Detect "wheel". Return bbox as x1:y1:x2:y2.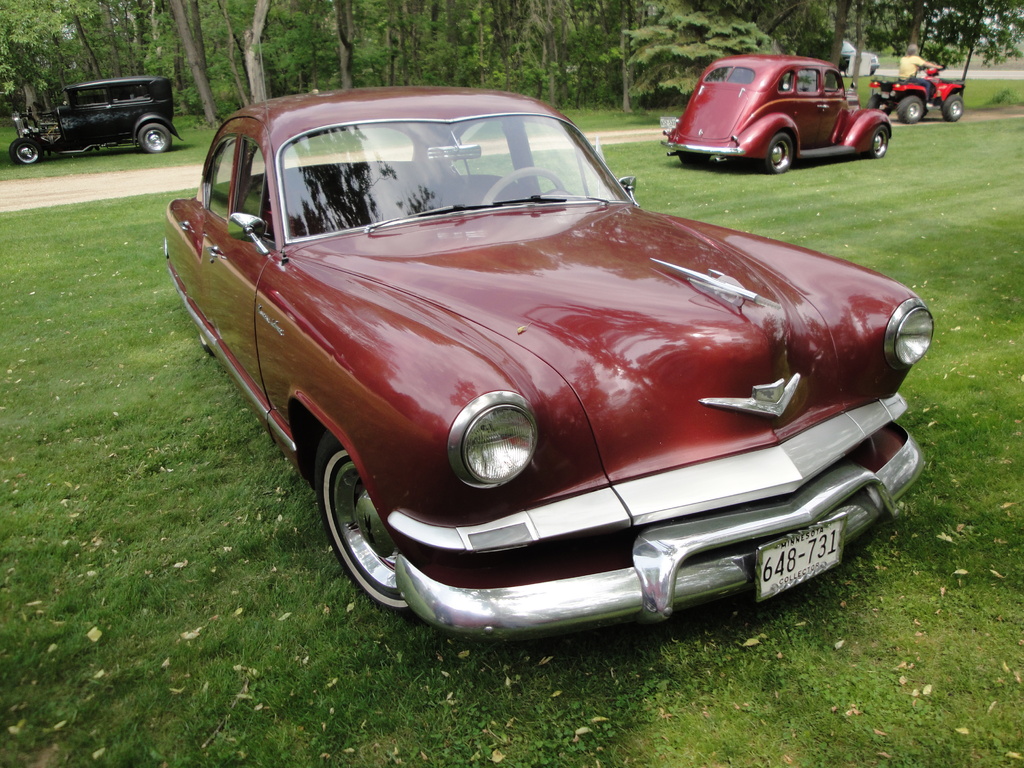
944:93:964:120.
